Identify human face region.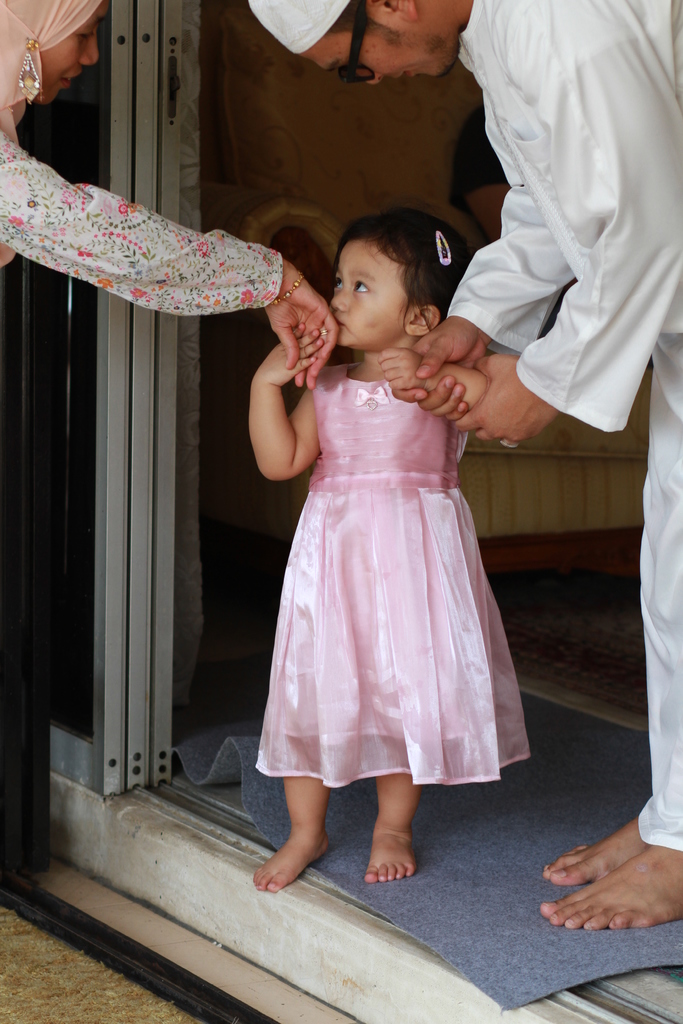
Region: BBox(302, 18, 460, 88).
